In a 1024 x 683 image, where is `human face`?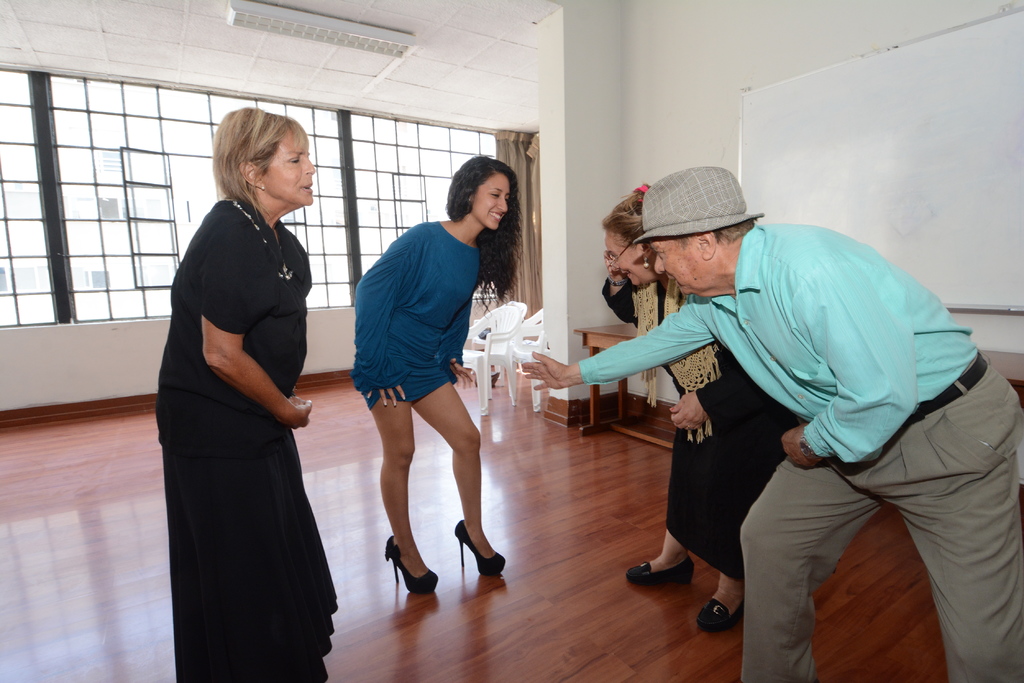
region(657, 241, 696, 294).
